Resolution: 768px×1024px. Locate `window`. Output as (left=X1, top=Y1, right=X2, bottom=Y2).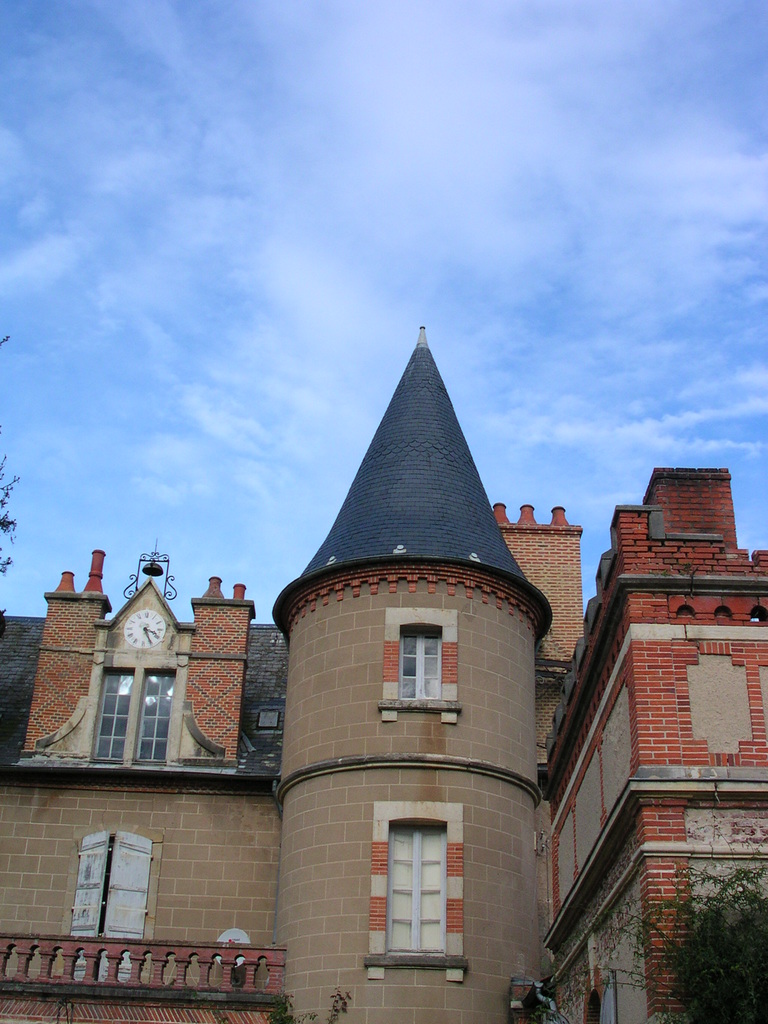
(left=102, top=666, right=174, bottom=764).
